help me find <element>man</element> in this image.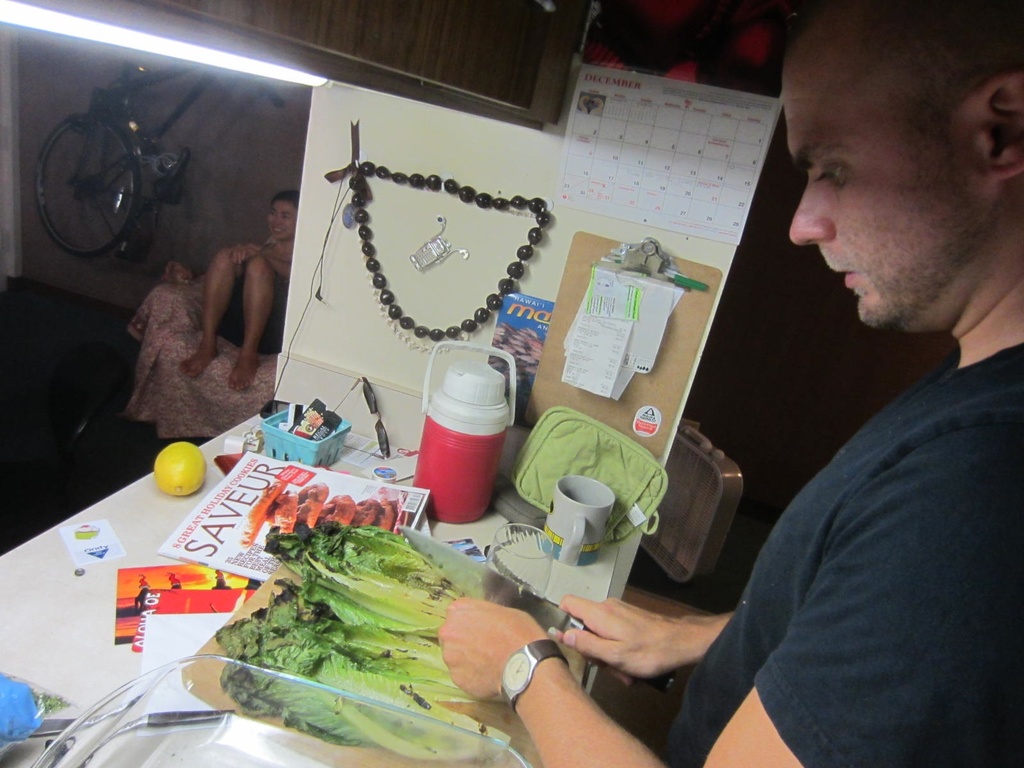
Found it: l=396, t=15, r=940, b=753.
